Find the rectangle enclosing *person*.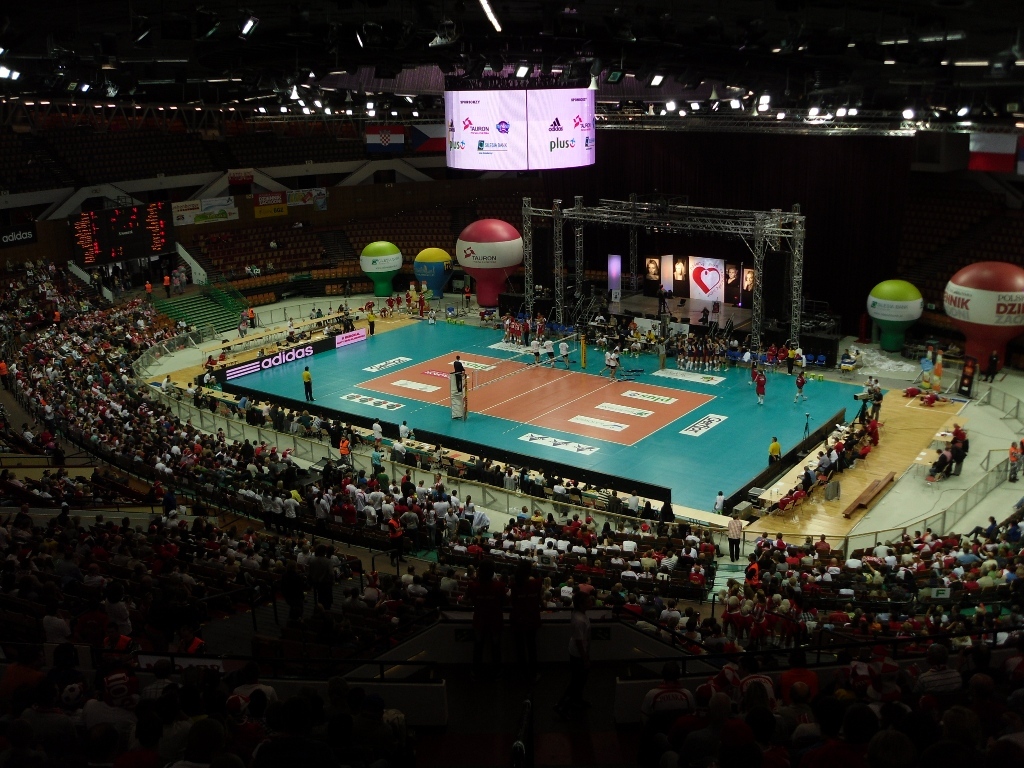
pyautogui.locateOnScreen(600, 488, 605, 506).
